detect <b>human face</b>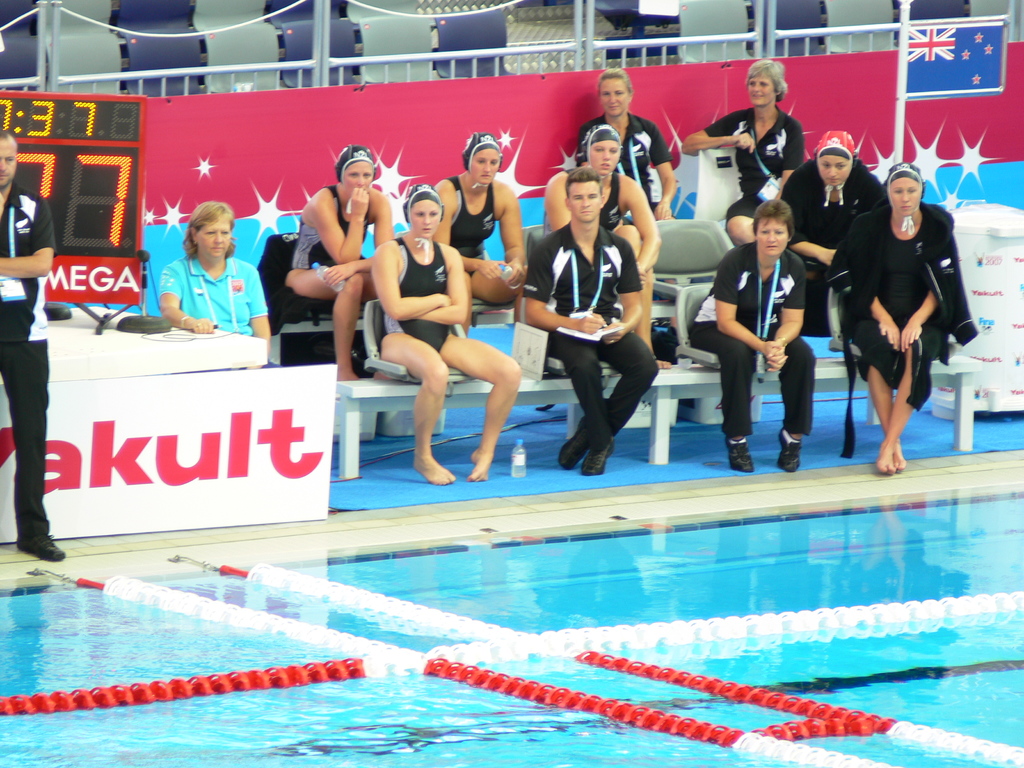
[x1=195, y1=218, x2=231, y2=260]
